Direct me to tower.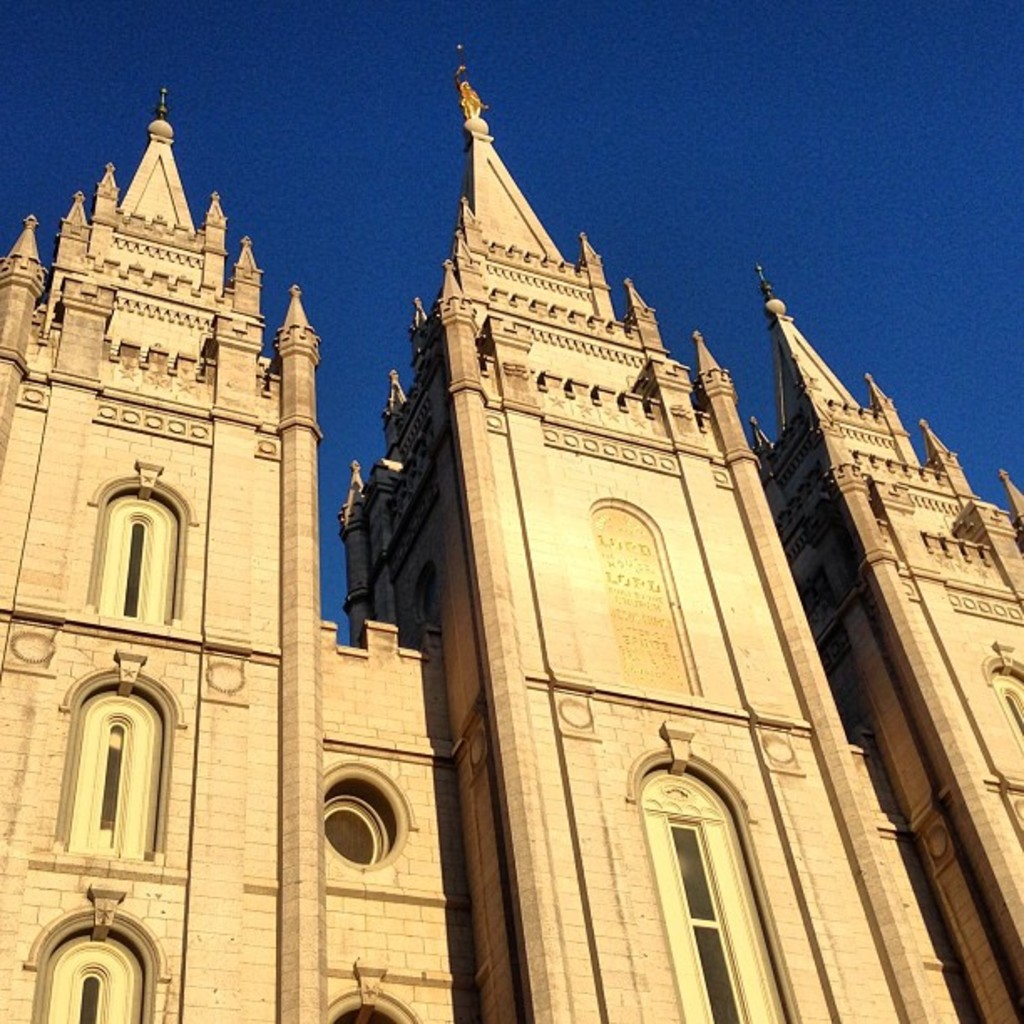
Direction: l=57, t=164, r=432, b=977.
